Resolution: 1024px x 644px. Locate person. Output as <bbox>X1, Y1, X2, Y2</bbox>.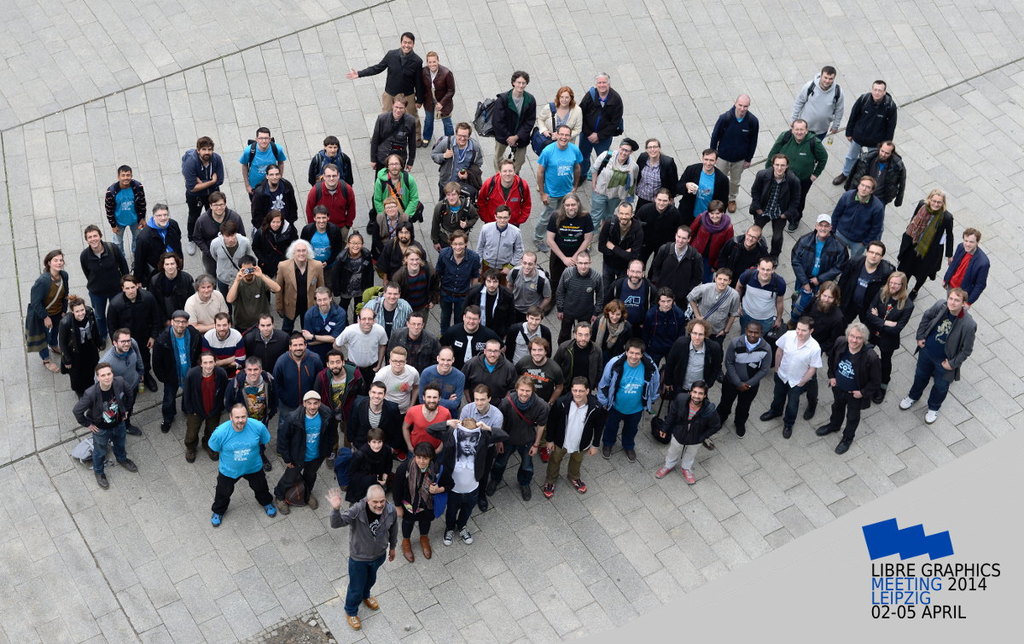
<bbox>428, 117, 484, 187</bbox>.
